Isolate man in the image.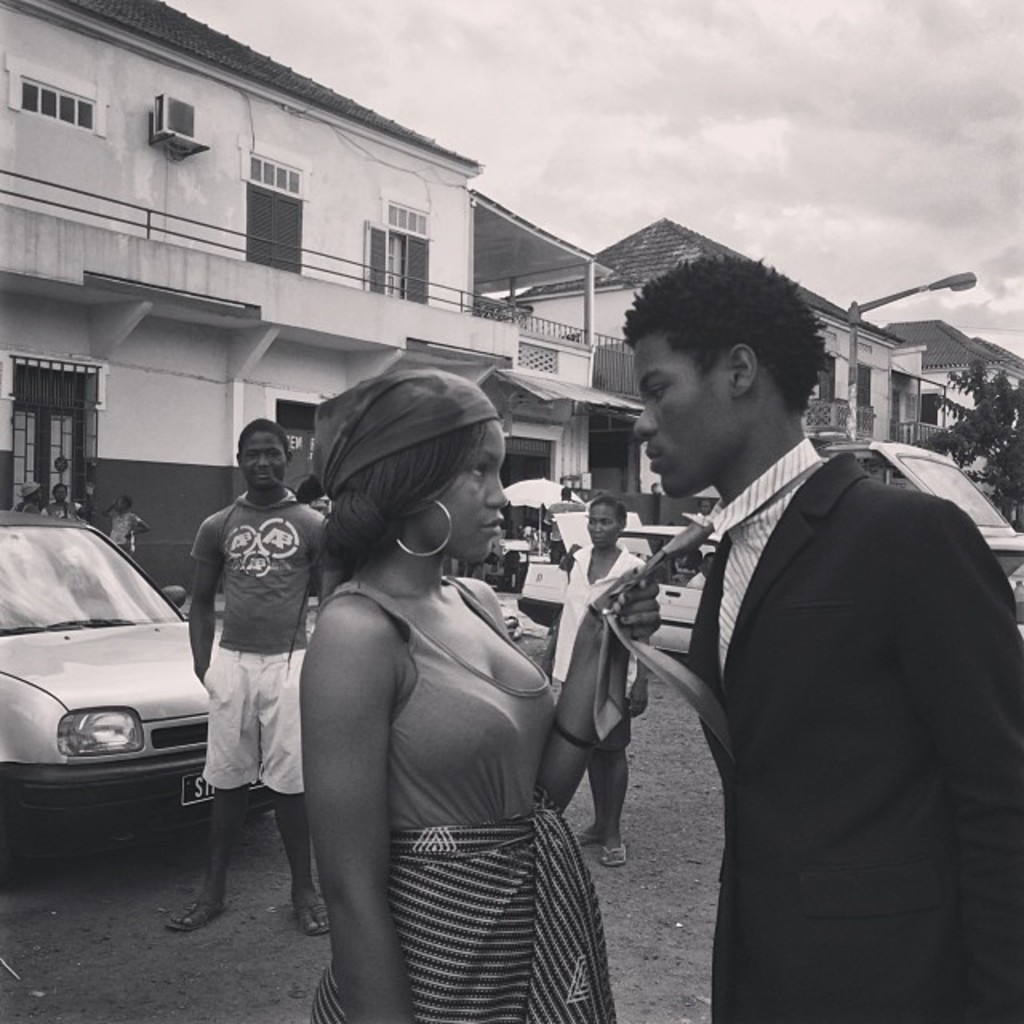
Isolated region: [left=165, top=406, right=330, bottom=894].
